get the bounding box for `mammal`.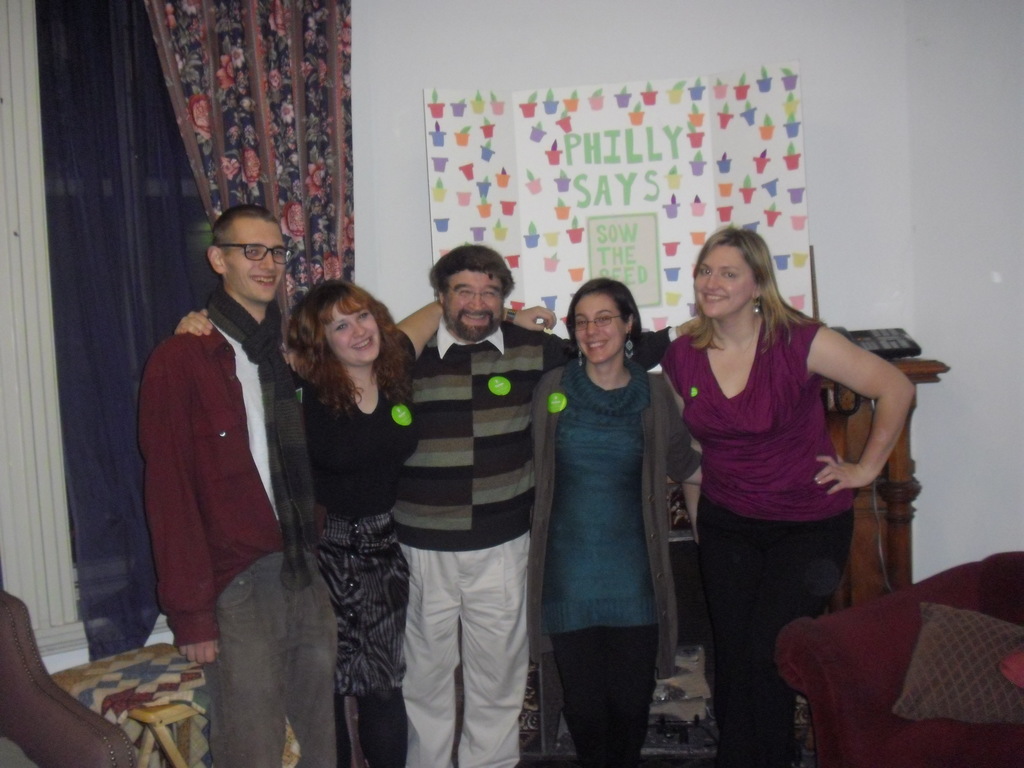
(525, 278, 703, 765).
